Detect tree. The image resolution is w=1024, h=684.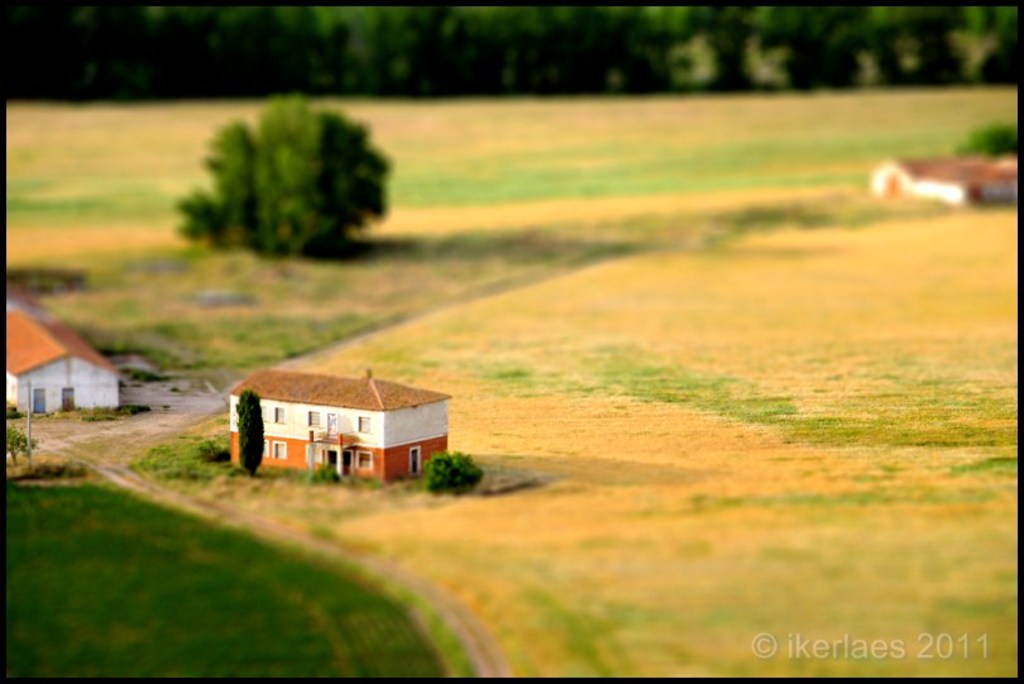
select_region(178, 80, 391, 254).
